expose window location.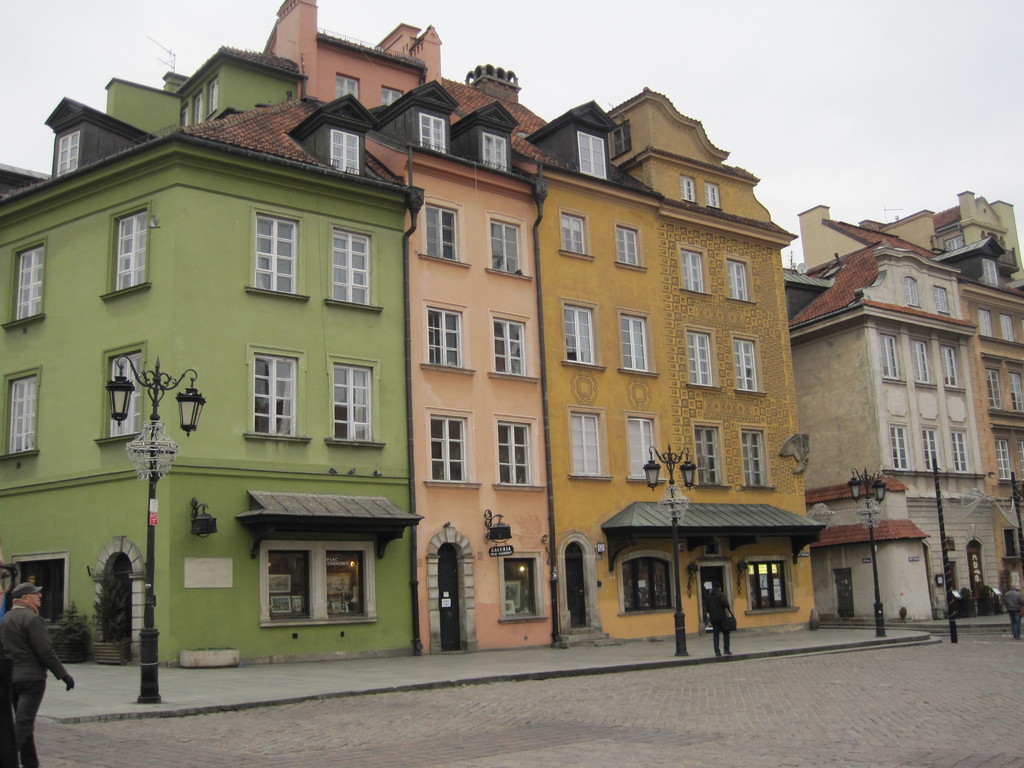
Exposed at (x1=938, y1=339, x2=961, y2=392).
